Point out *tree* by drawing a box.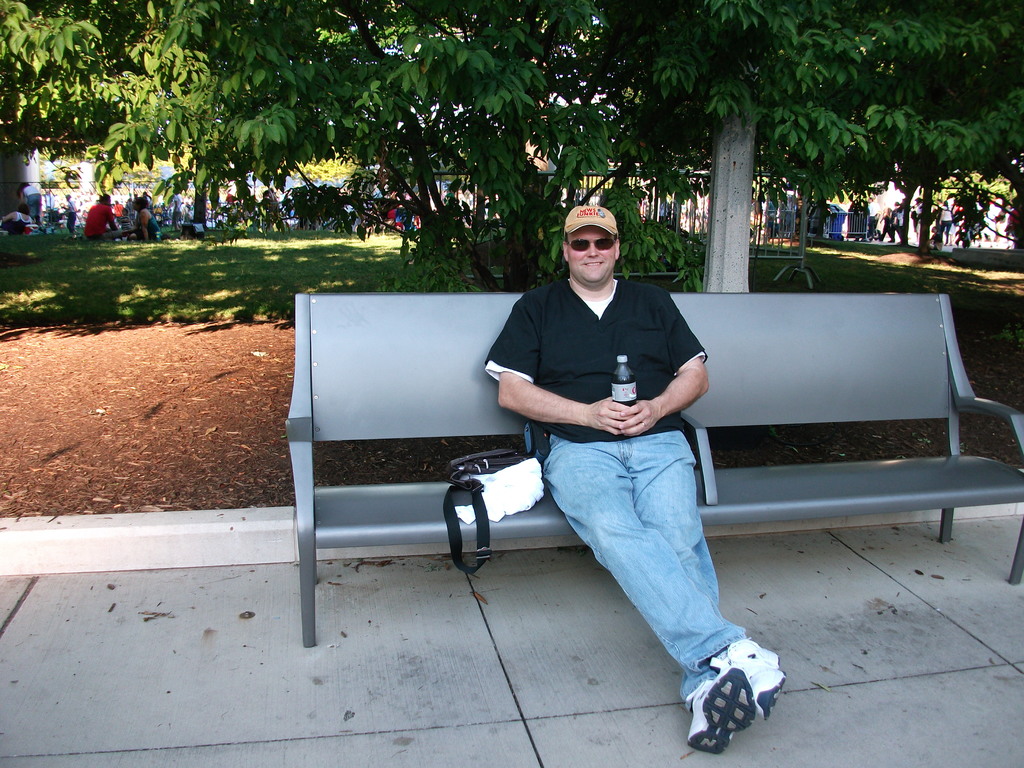
2, 0, 1023, 291.
